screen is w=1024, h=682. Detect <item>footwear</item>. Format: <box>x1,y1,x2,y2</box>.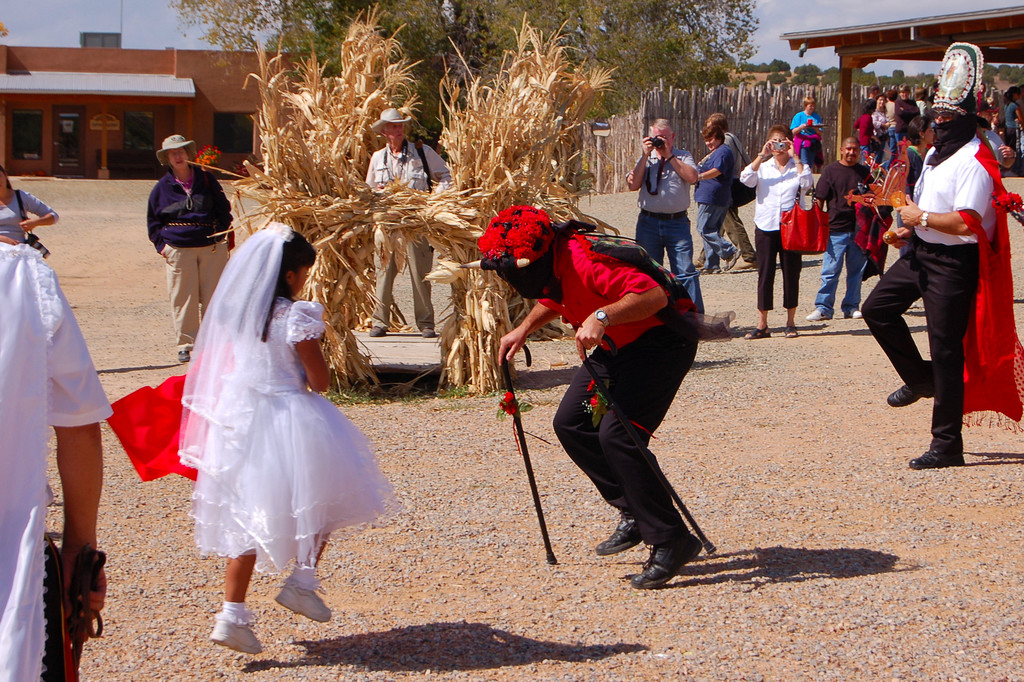
<box>630,544,701,589</box>.
